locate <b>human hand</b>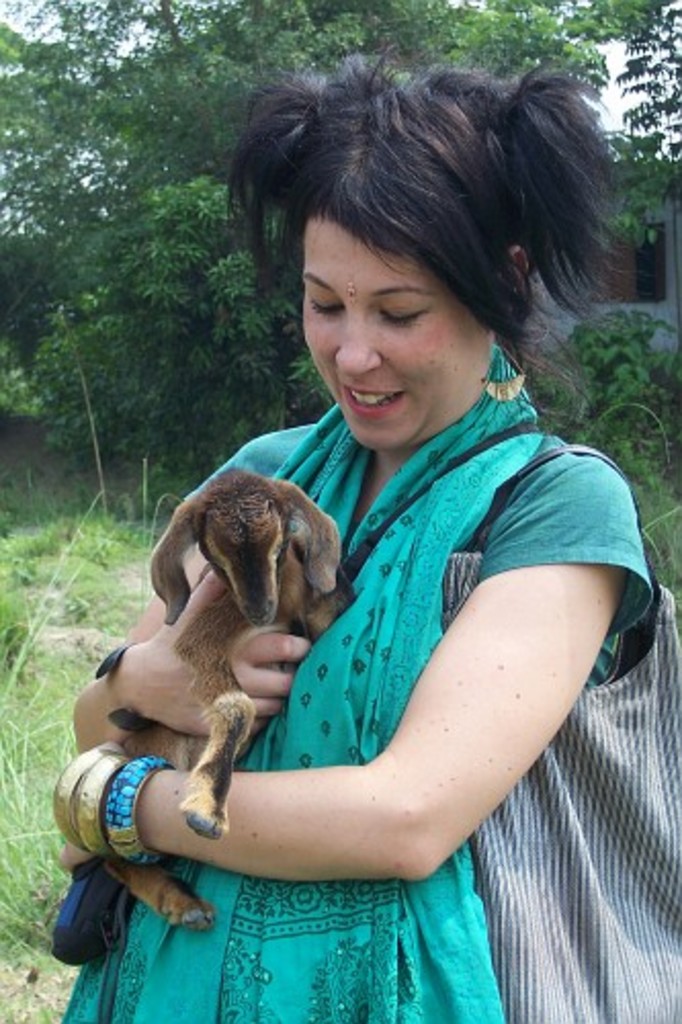
Rect(57, 838, 94, 870)
